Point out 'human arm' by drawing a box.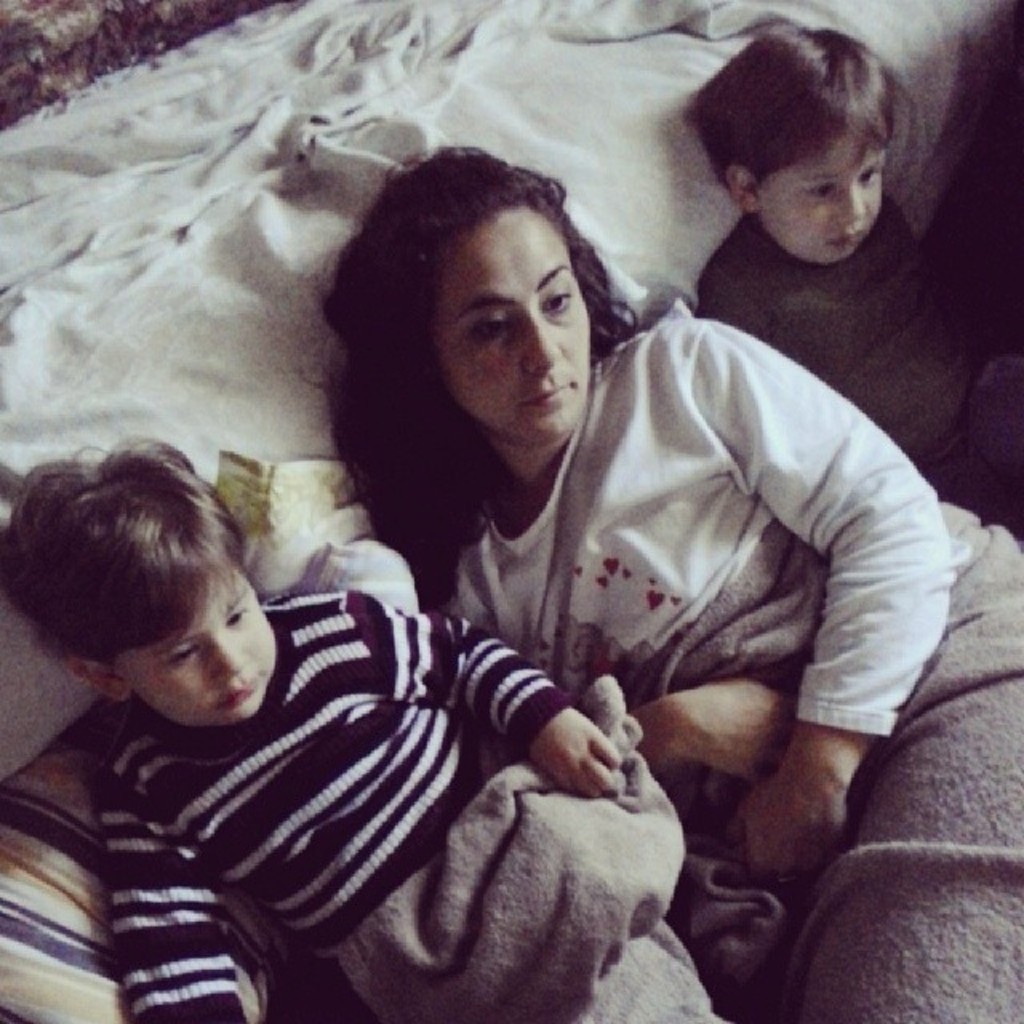
bbox=[98, 778, 258, 1022].
